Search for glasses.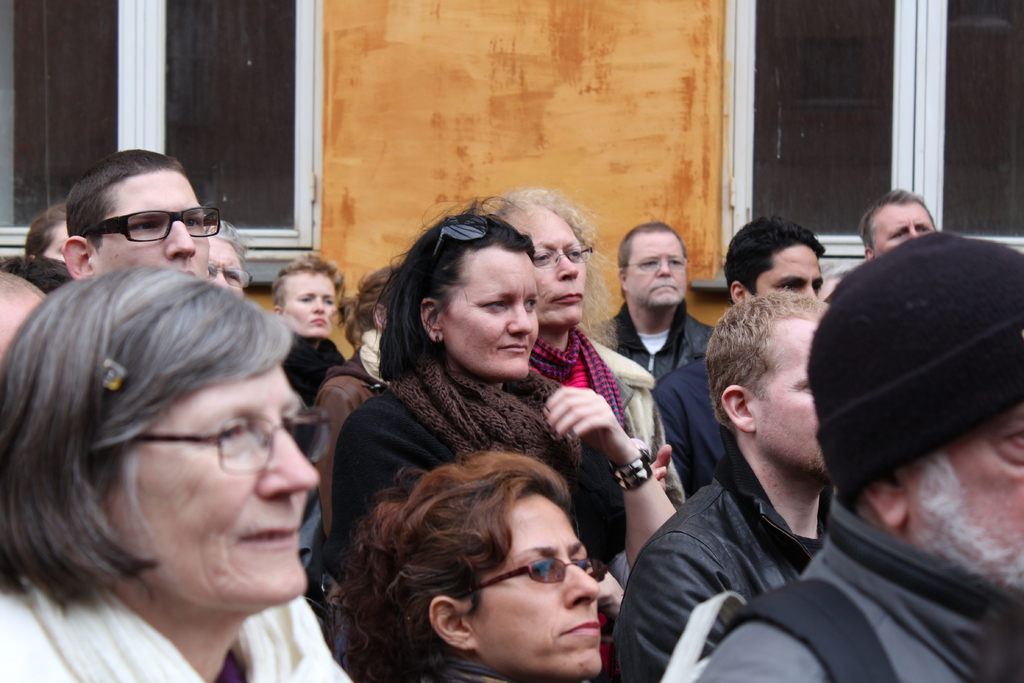
Found at box=[430, 215, 522, 254].
